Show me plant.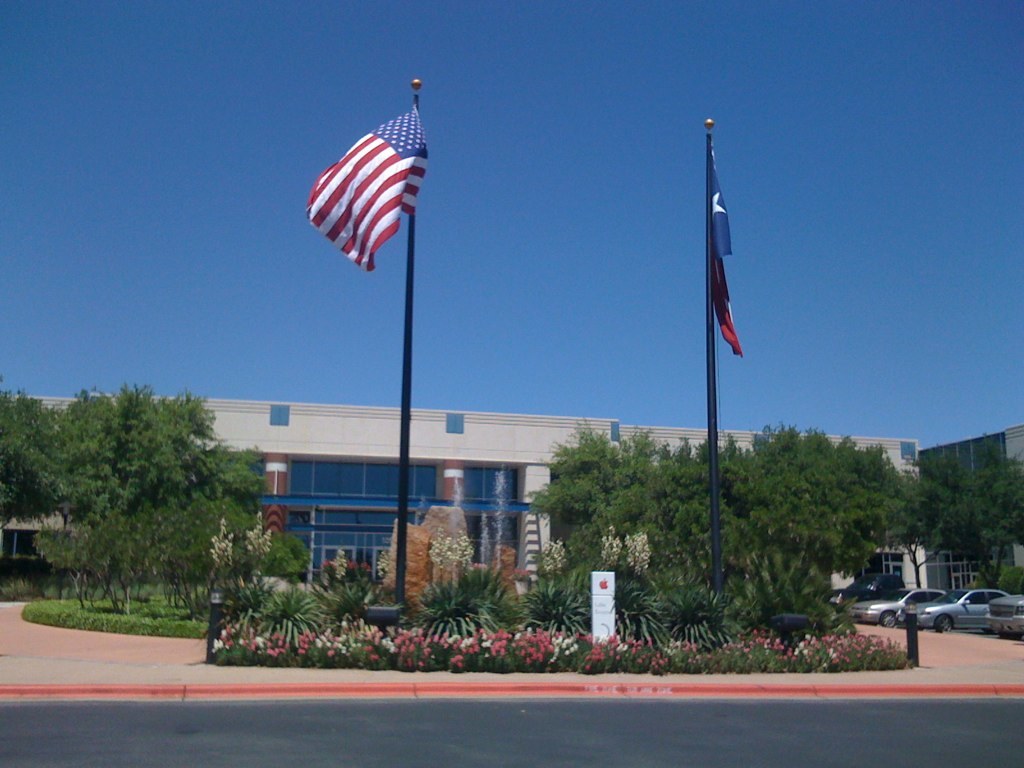
plant is here: 663, 589, 755, 656.
